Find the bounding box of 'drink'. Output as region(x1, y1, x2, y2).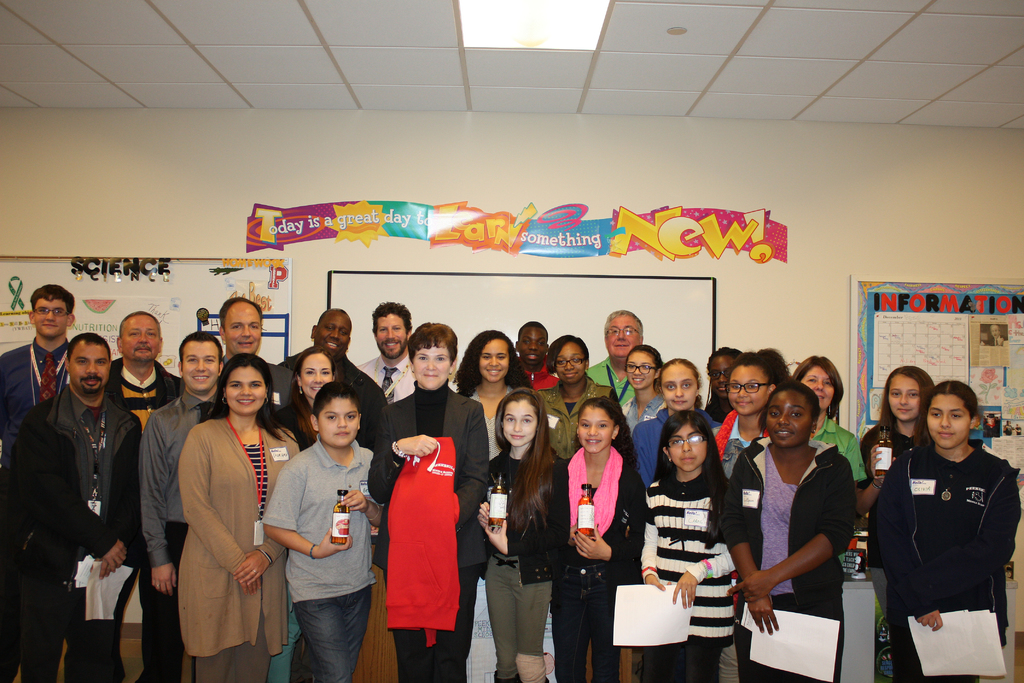
region(580, 479, 598, 539).
